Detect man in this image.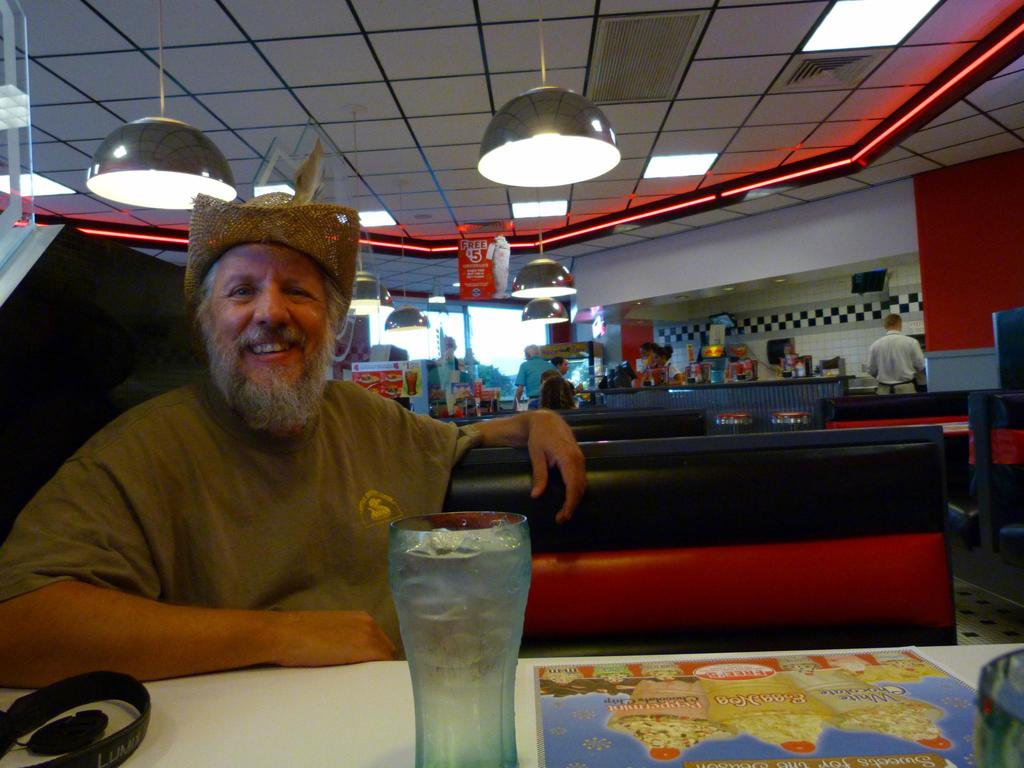
Detection: [x1=15, y1=195, x2=543, y2=721].
